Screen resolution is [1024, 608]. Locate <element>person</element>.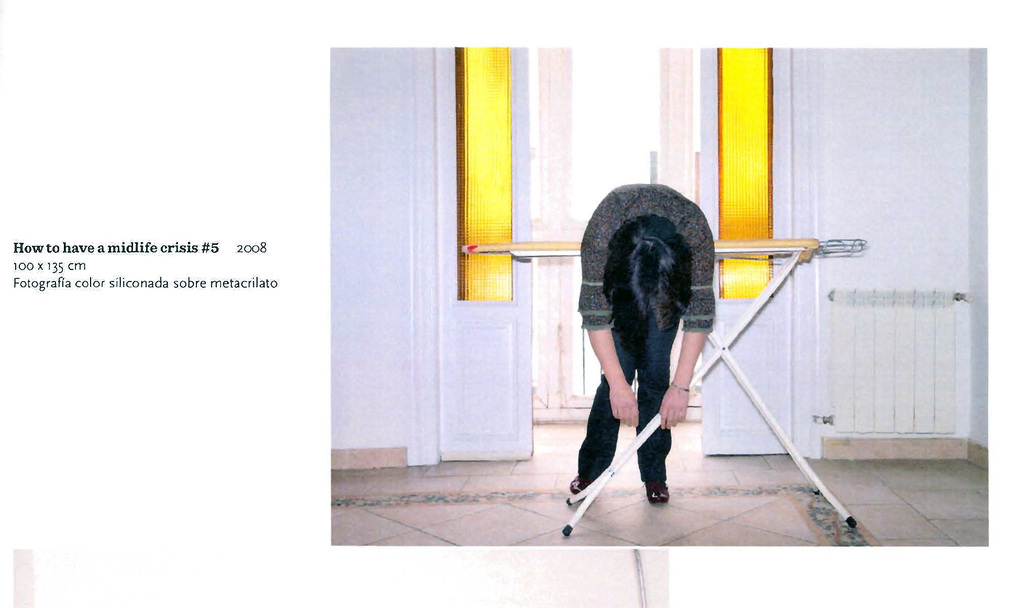
570/175/726/533.
